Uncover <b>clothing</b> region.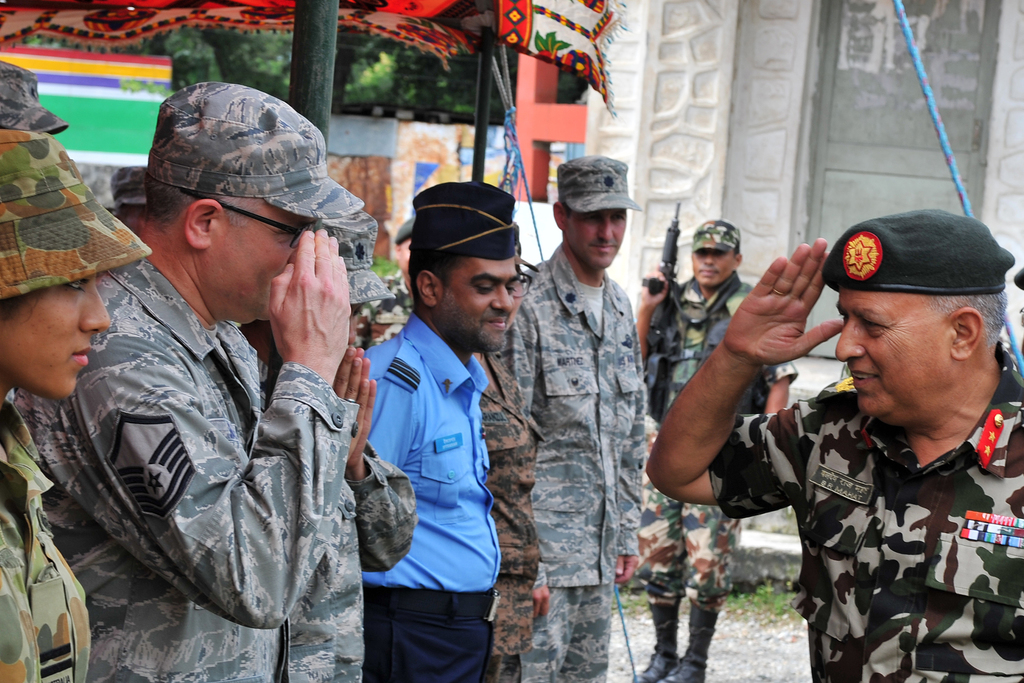
Uncovered: crop(289, 442, 418, 682).
